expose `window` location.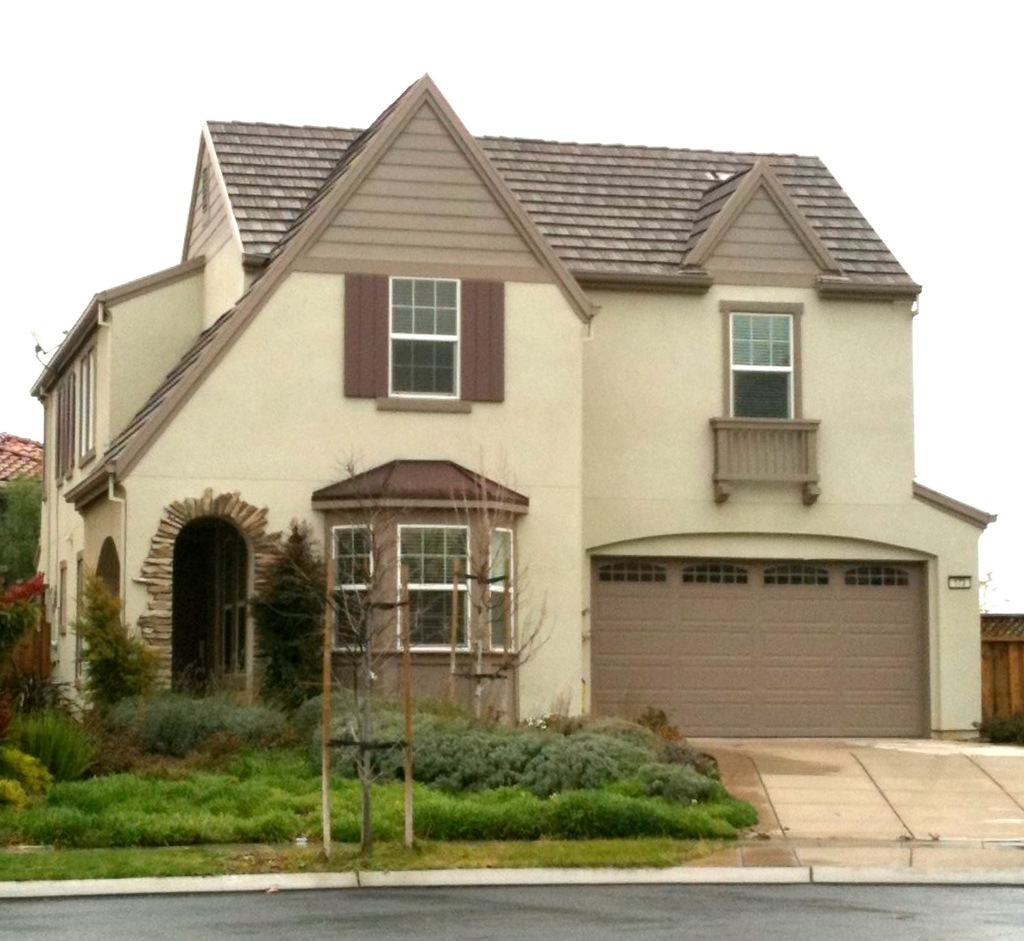
Exposed at l=721, t=307, r=793, b=419.
